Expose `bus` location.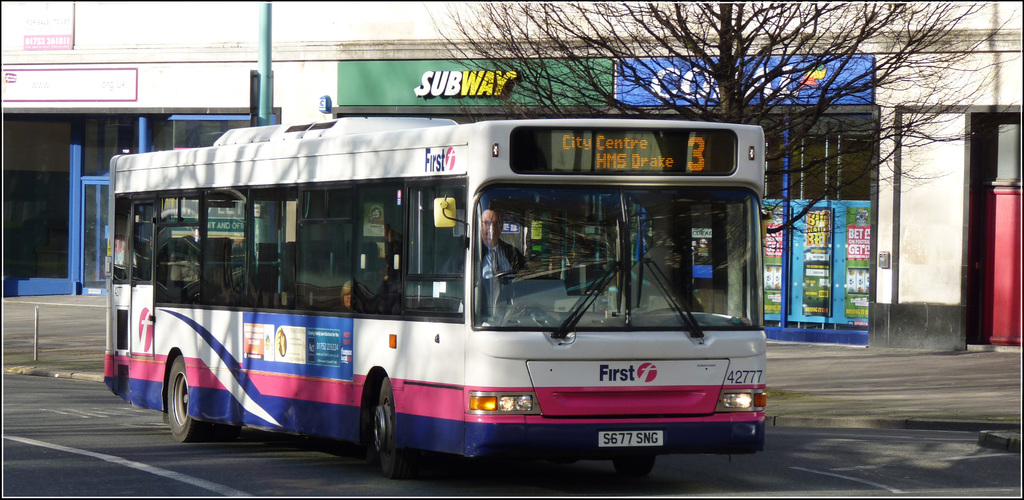
Exposed at pyautogui.locateOnScreen(101, 117, 767, 485).
